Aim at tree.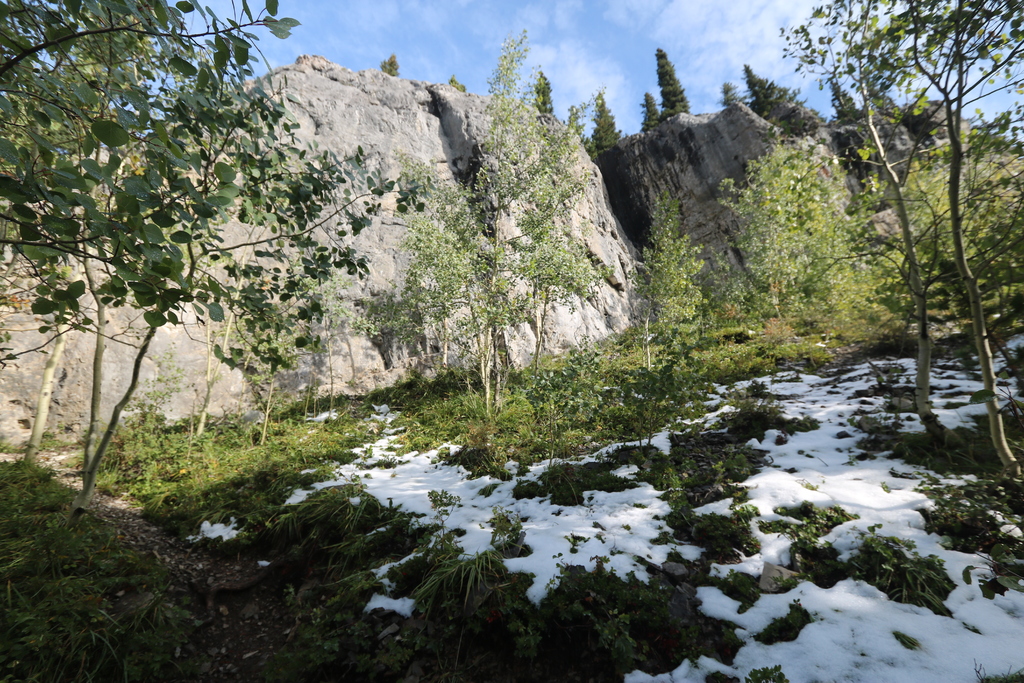
Aimed at box=[721, 76, 742, 108].
